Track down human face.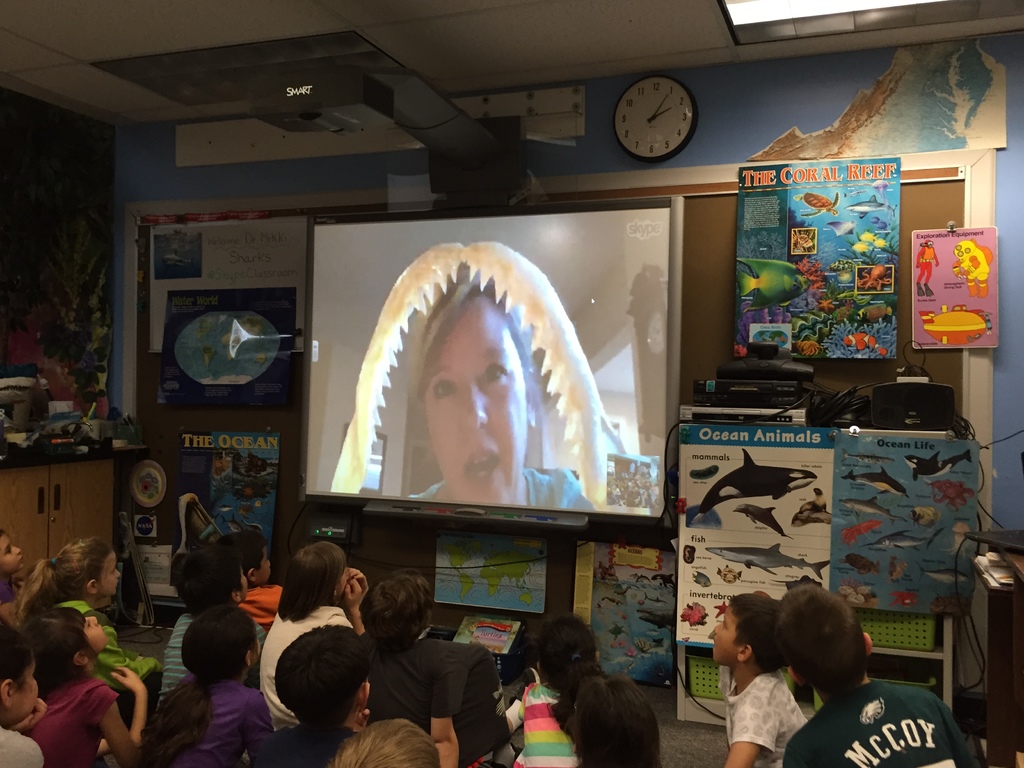
Tracked to BBox(420, 291, 525, 505).
